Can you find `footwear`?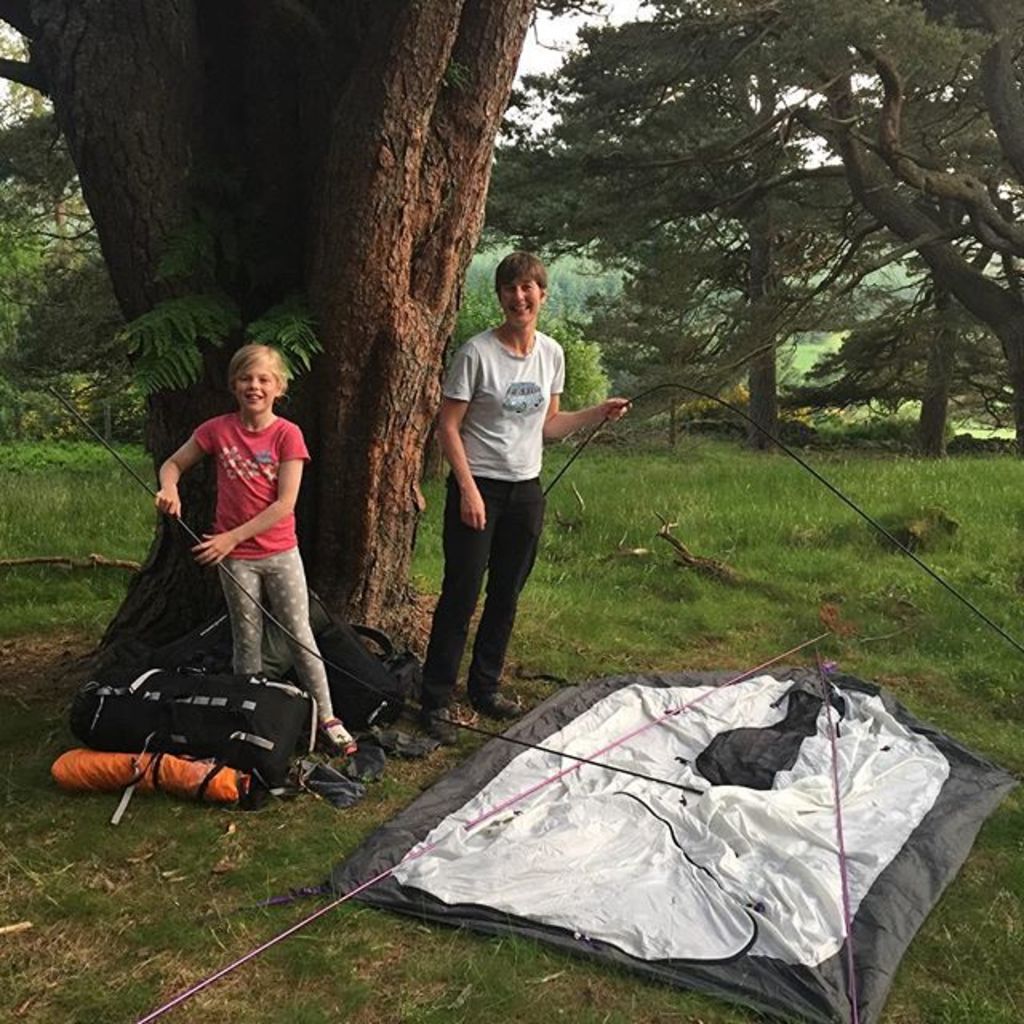
Yes, bounding box: left=434, top=699, right=474, bottom=730.
